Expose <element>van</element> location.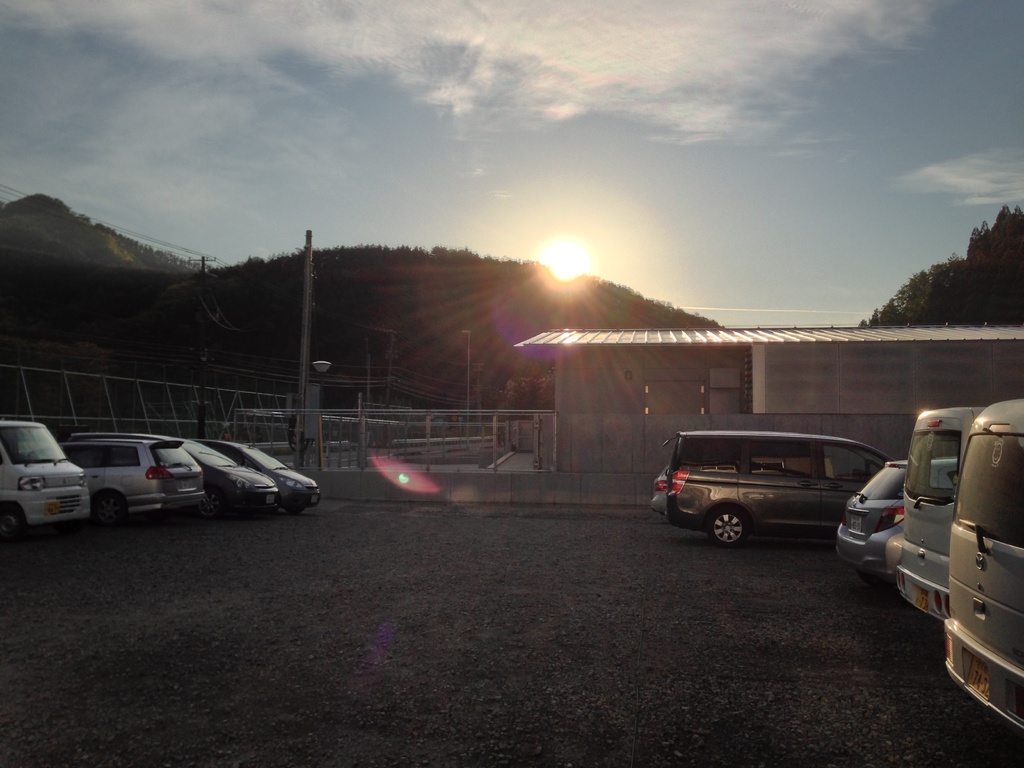
Exposed at left=893, top=399, right=993, bottom=623.
